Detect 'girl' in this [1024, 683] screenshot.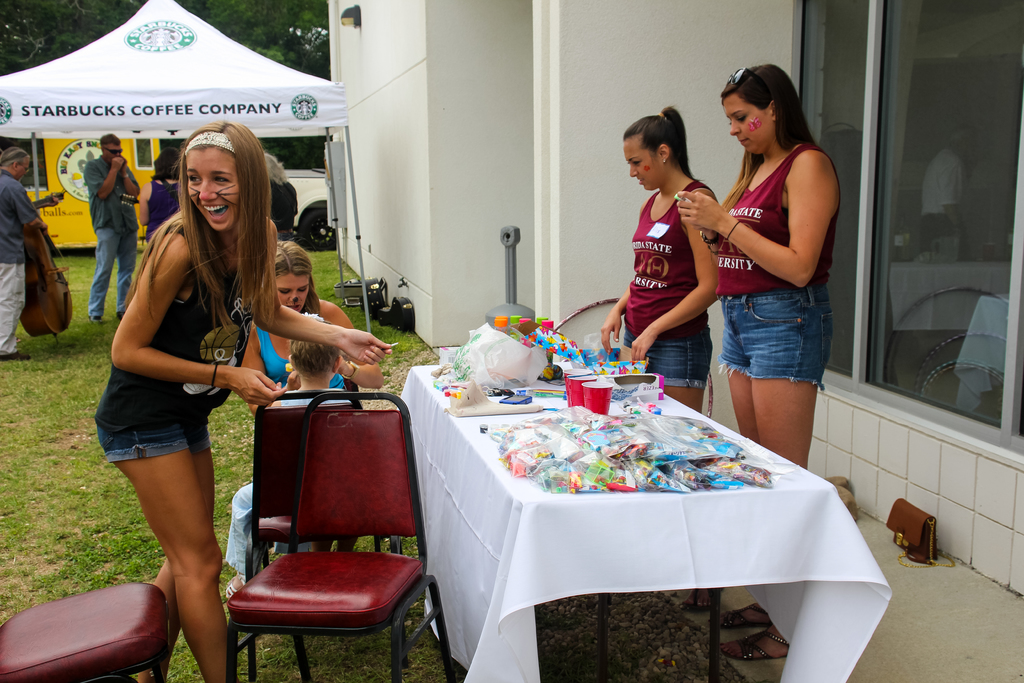
Detection: BBox(227, 309, 356, 600).
